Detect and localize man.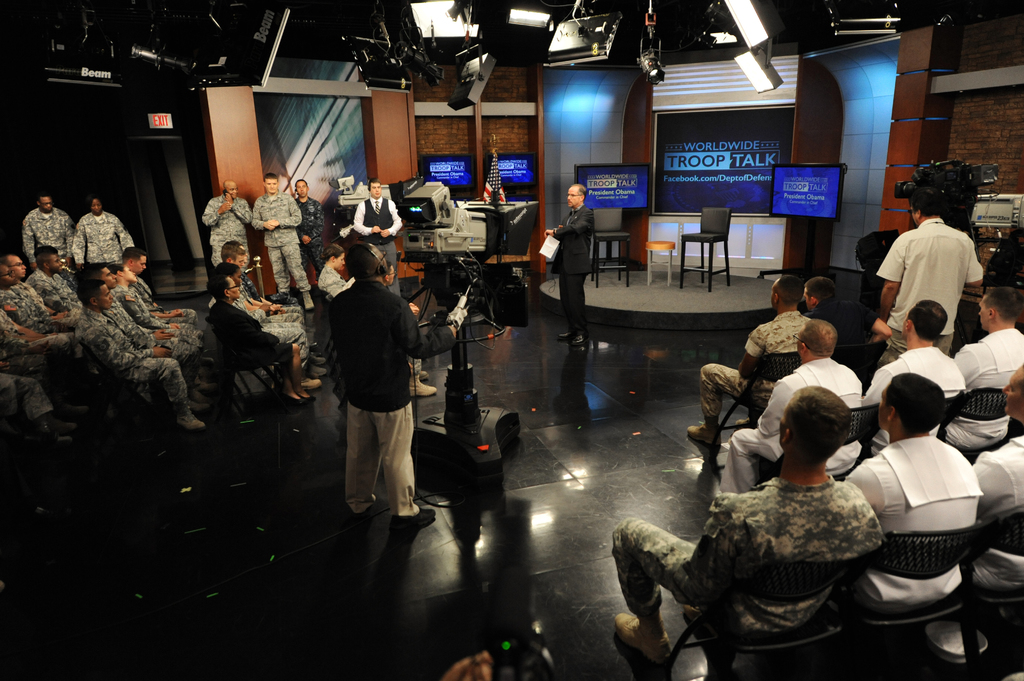
Localized at BBox(870, 184, 987, 369).
